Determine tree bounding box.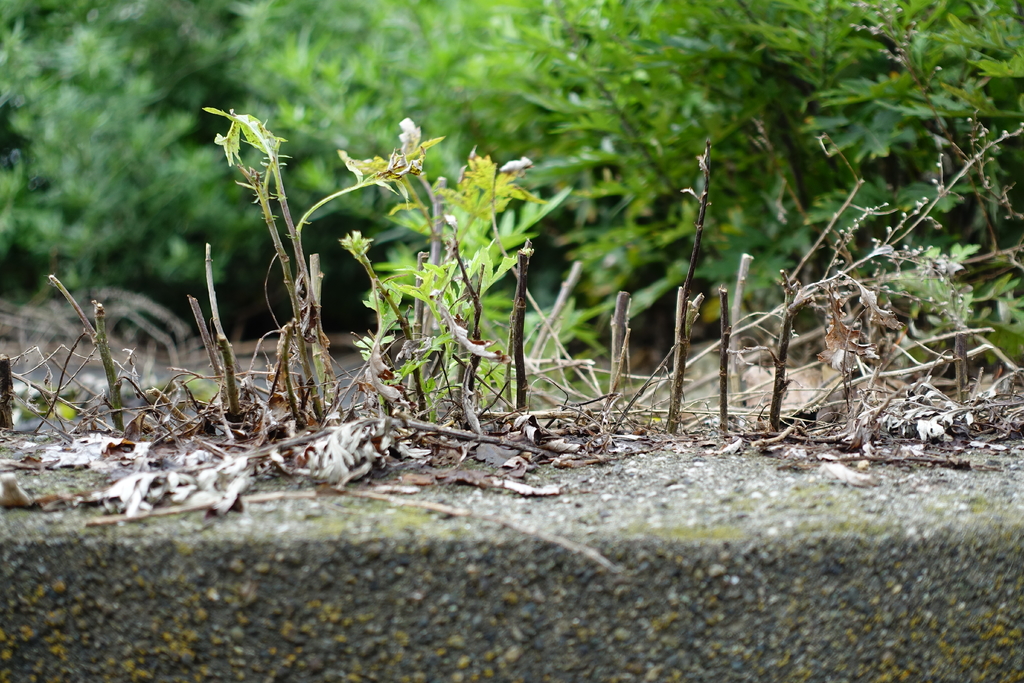
Determined: crop(269, 0, 572, 236).
